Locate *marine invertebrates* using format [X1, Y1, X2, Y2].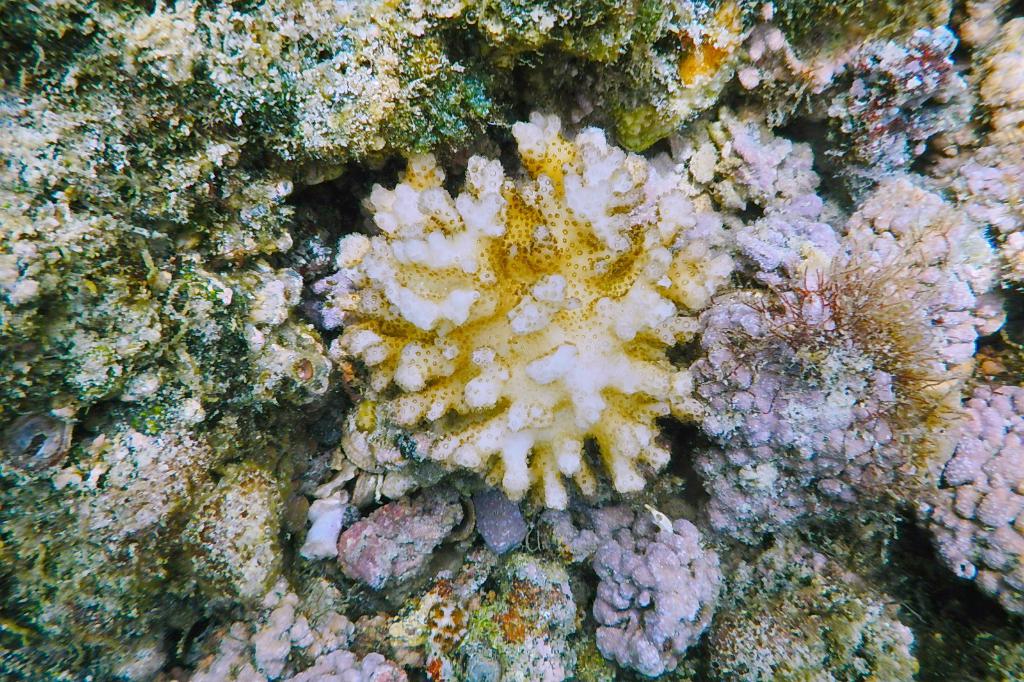
[399, 0, 750, 141].
